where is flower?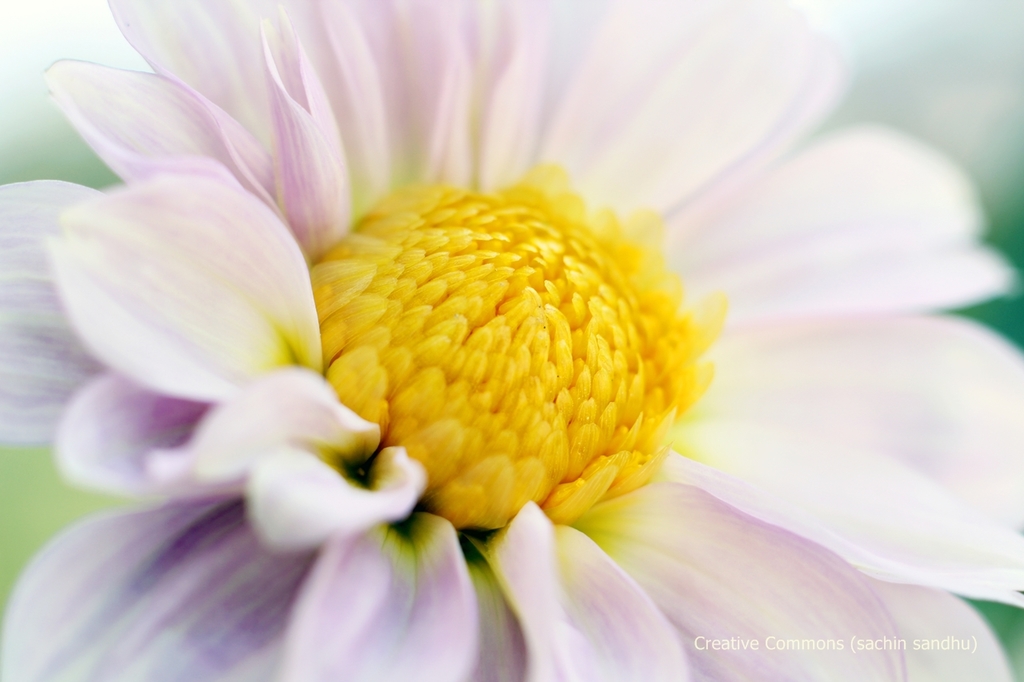
left=0, top=0, right=1023, bottom=681.
